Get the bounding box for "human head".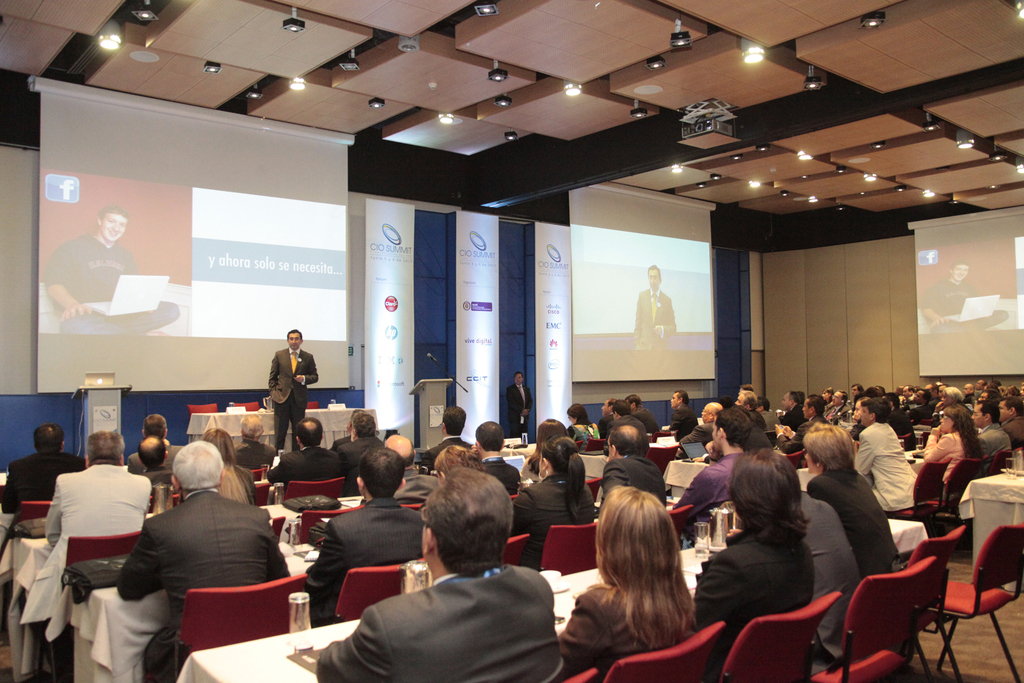
[739, 384, 753, 393].
